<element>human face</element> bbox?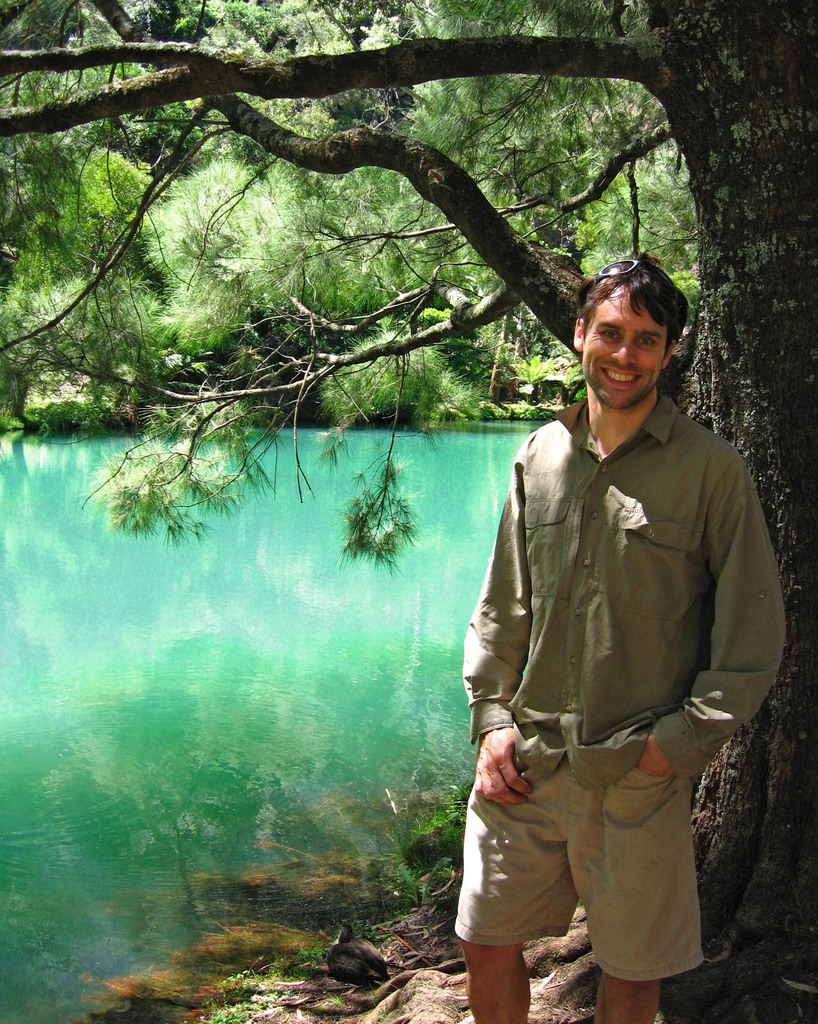
box(588, 284, 668, 408)
